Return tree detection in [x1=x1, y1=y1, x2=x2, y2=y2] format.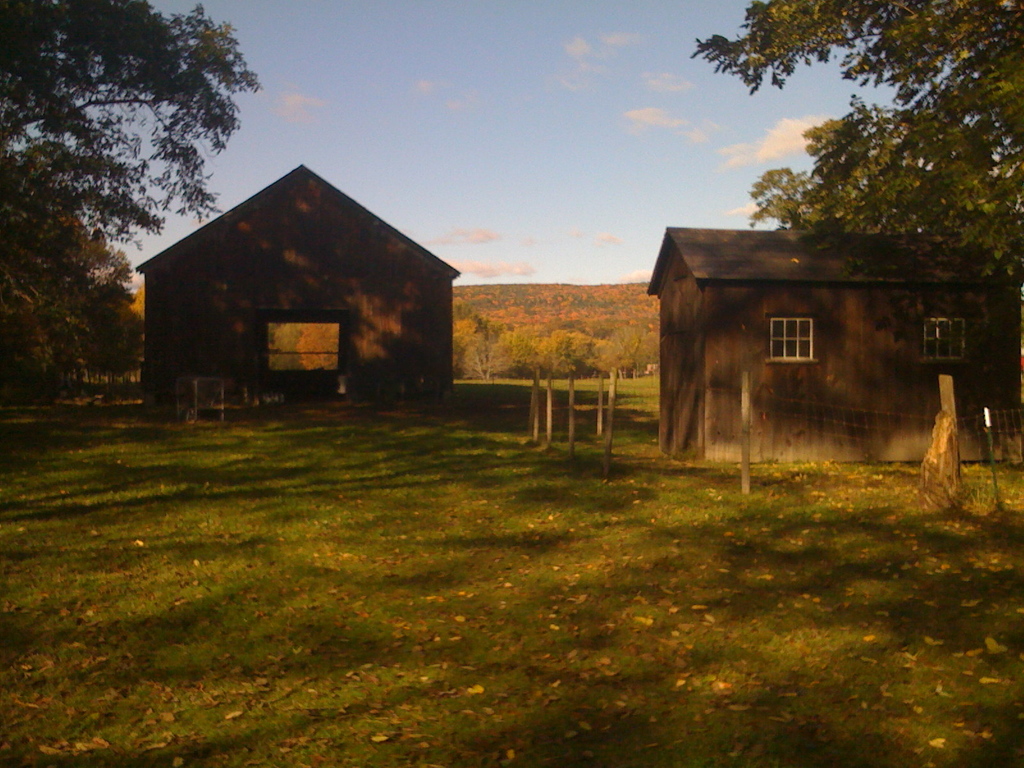
[x1=297, y1=320, x2=341, y2=373].
